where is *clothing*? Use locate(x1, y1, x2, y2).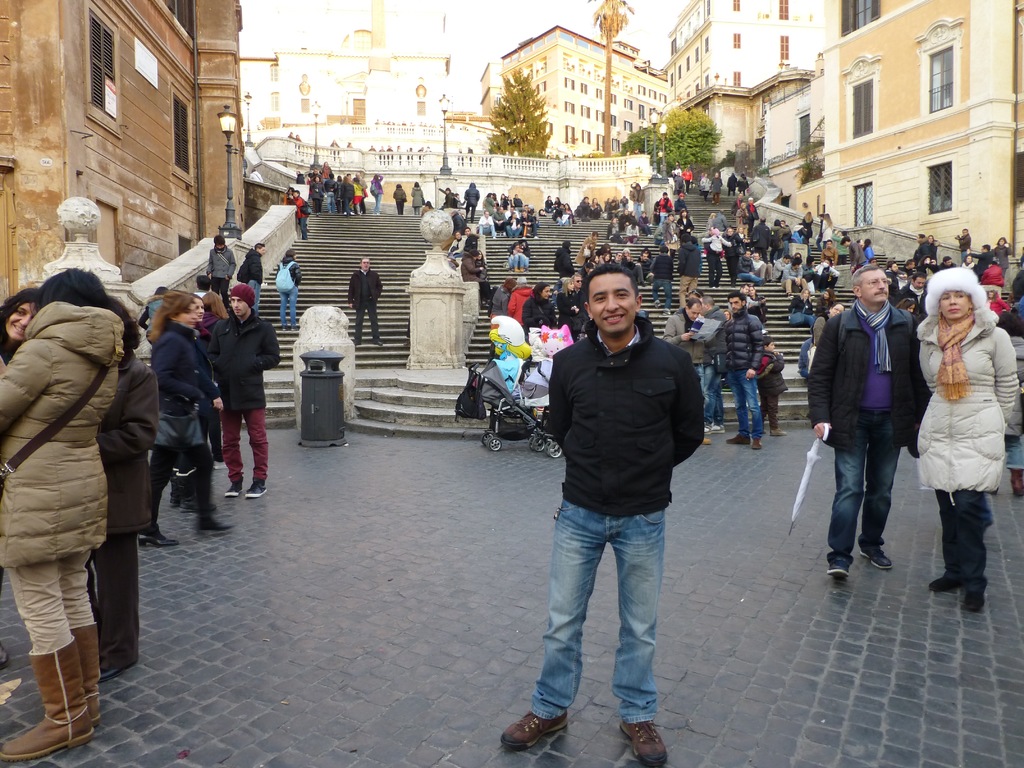
locate(676, 245, 703, 301).
